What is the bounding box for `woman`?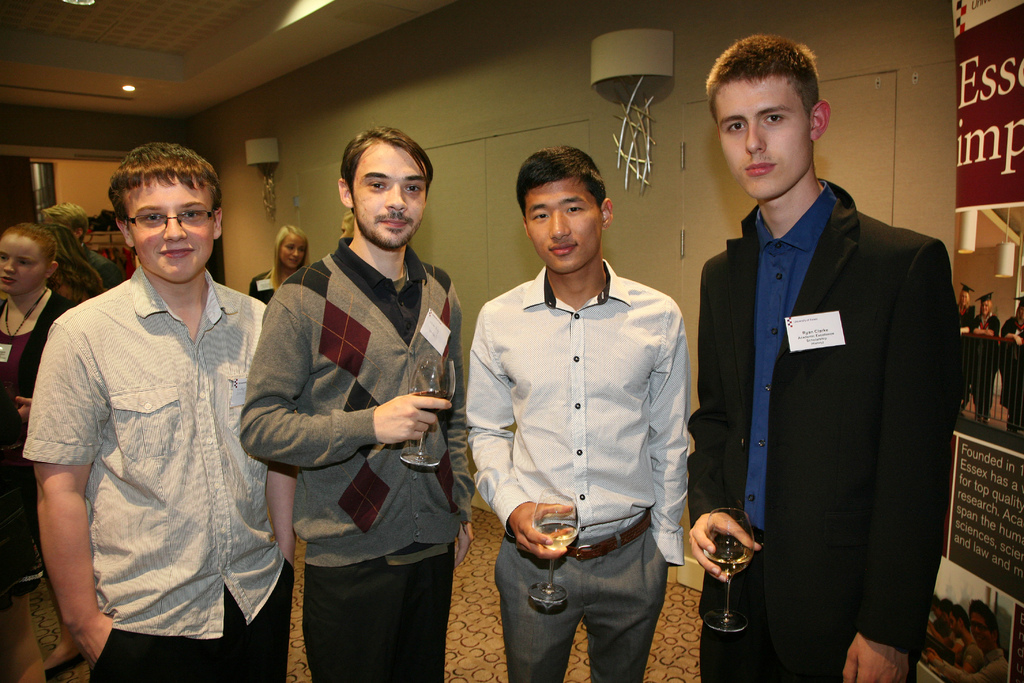
locate(243, 222, 316, 311).
